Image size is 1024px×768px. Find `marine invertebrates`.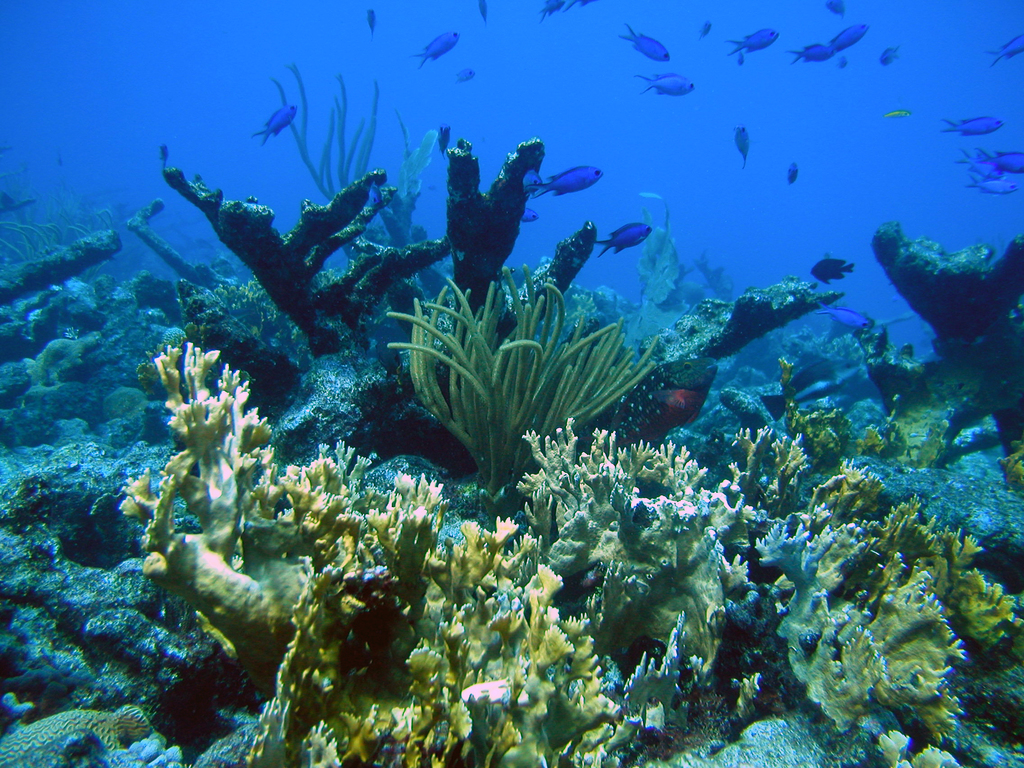
(191, 271, 338, 358).
